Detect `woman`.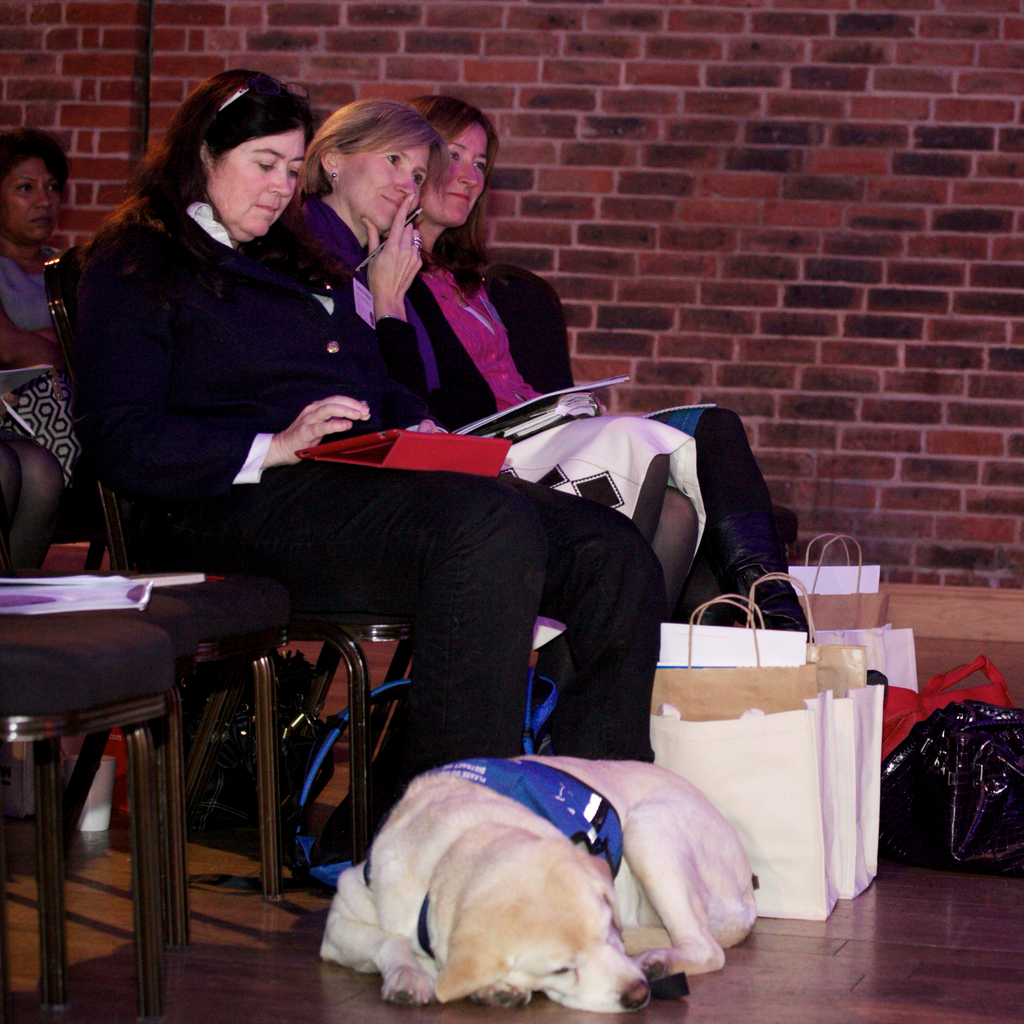
Detected at 413/97/809/634.
